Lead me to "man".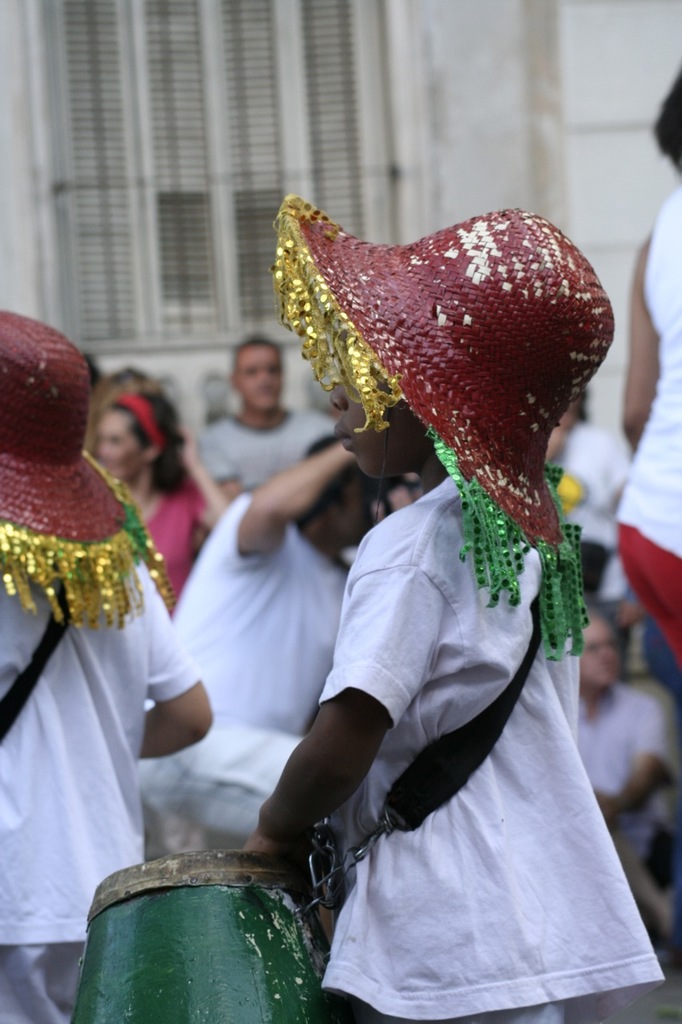
Lead to pyautogui.locateOnScreen(200, 340, 341, 506).
